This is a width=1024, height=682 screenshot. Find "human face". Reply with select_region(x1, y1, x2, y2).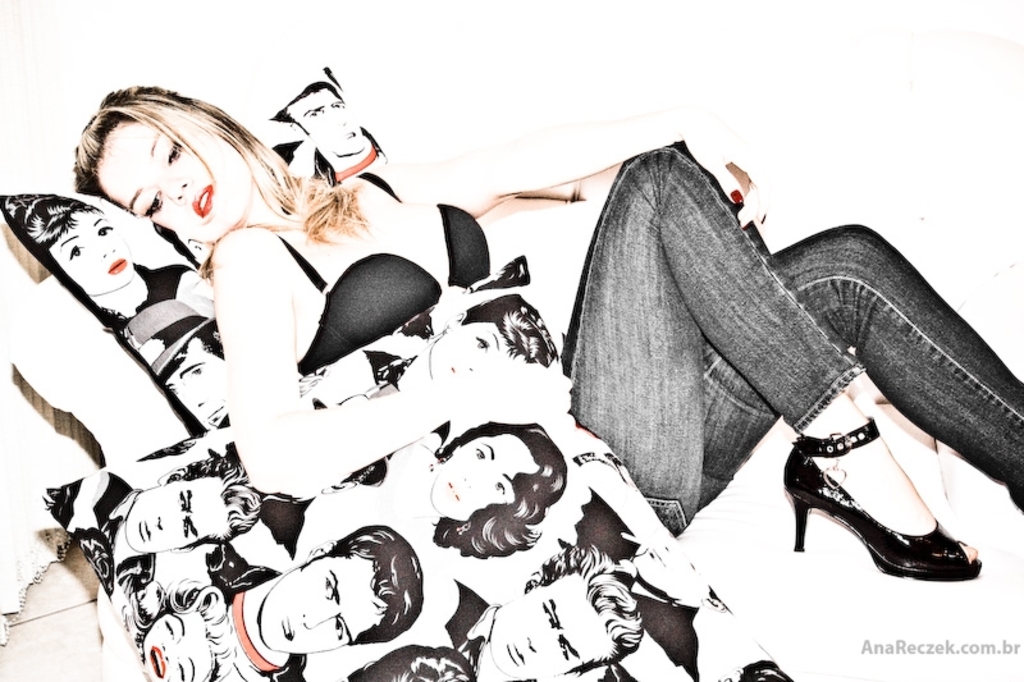
select_region(433, 436, 532, 514).
